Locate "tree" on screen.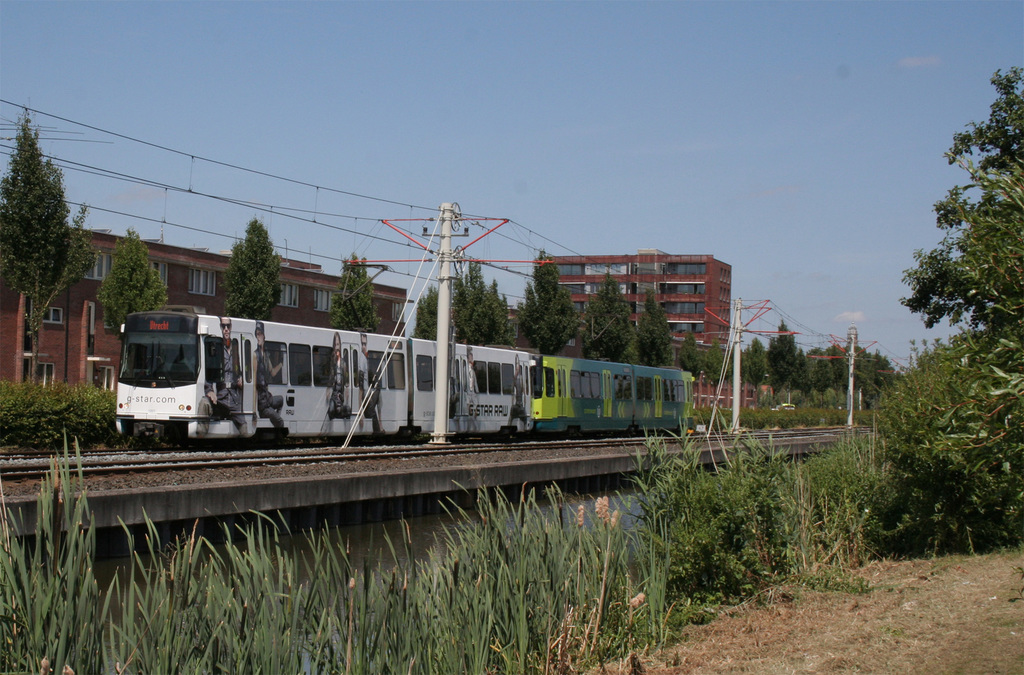
On screen at pyautogui.locateOnScreen(406, 260, 510, 347).
